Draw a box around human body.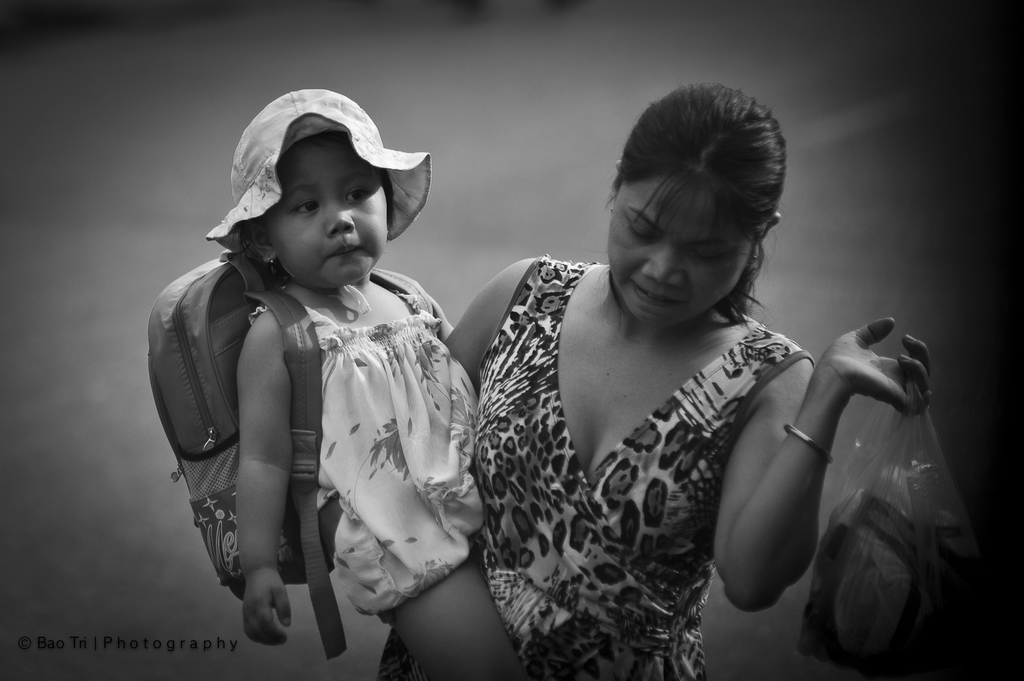
box(436, 126, 924, 665).
